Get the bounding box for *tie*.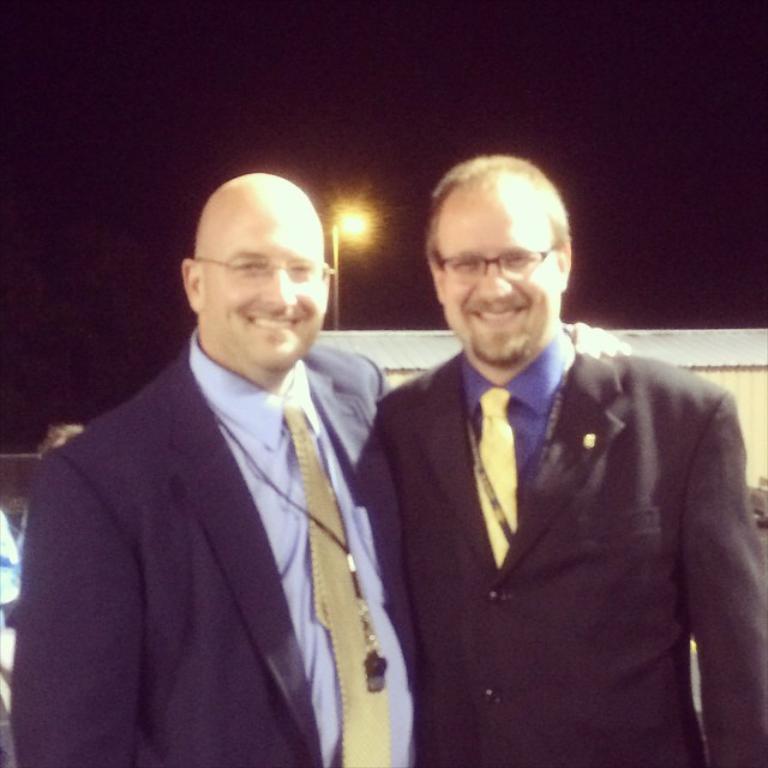
locate(283, 382, 398, 767).
